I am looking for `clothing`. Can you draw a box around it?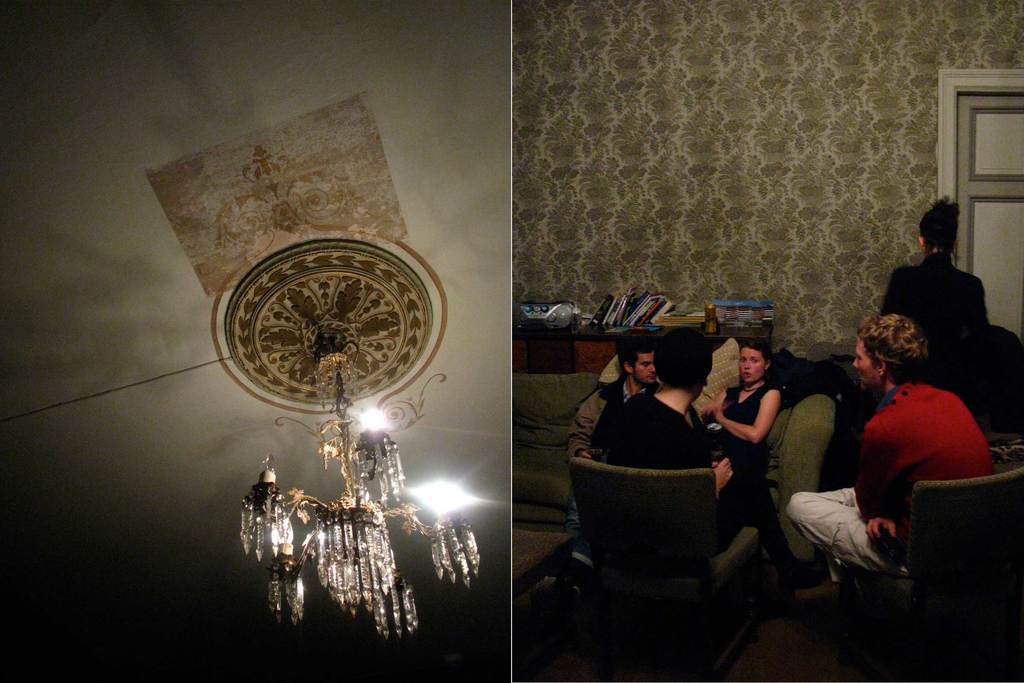
Sure, the bounding box is 604 391 716 474.
